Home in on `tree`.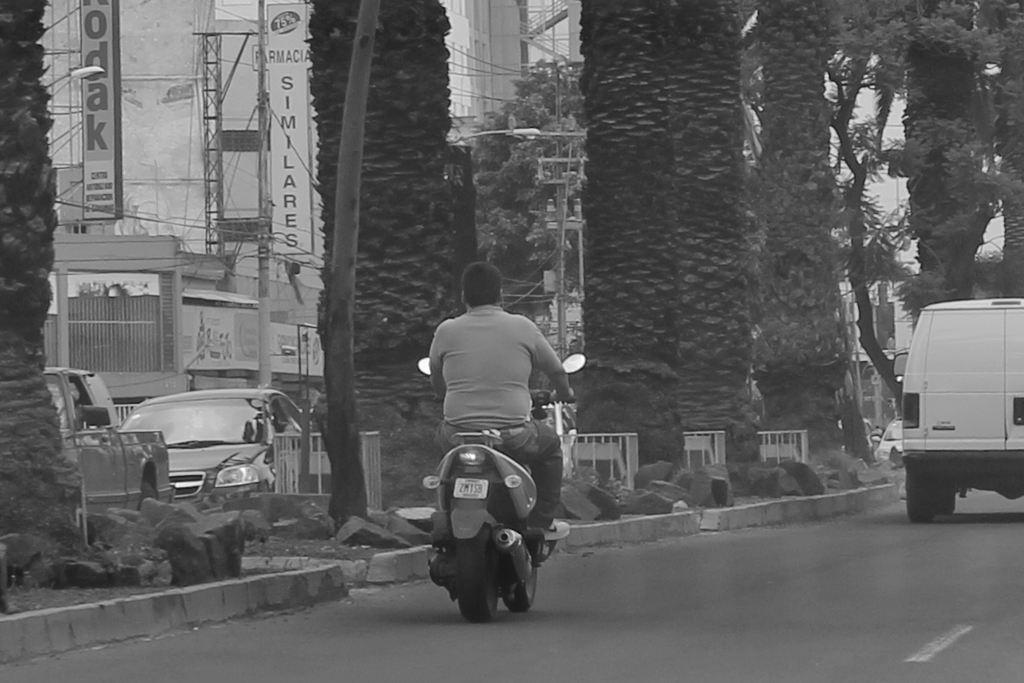
Homed in at {"x1": 462, "y1": 55, "x2": 583, "y2": 317}.
